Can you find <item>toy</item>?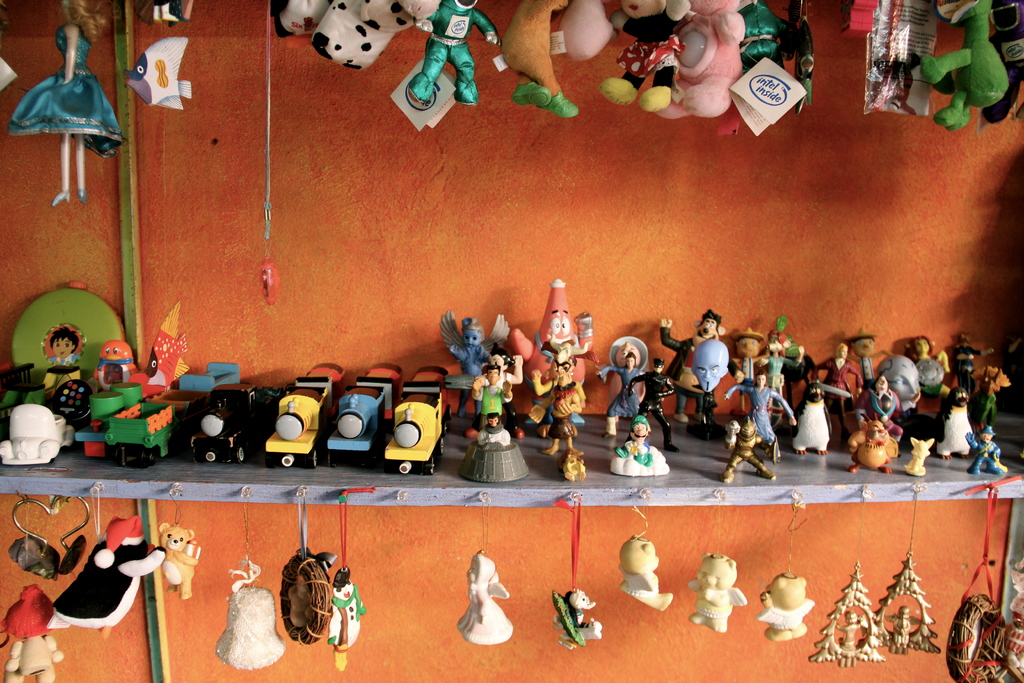
Yes, bounding box: {"left": 609, "top": 335, "right": 648, "bottom": 402}.
